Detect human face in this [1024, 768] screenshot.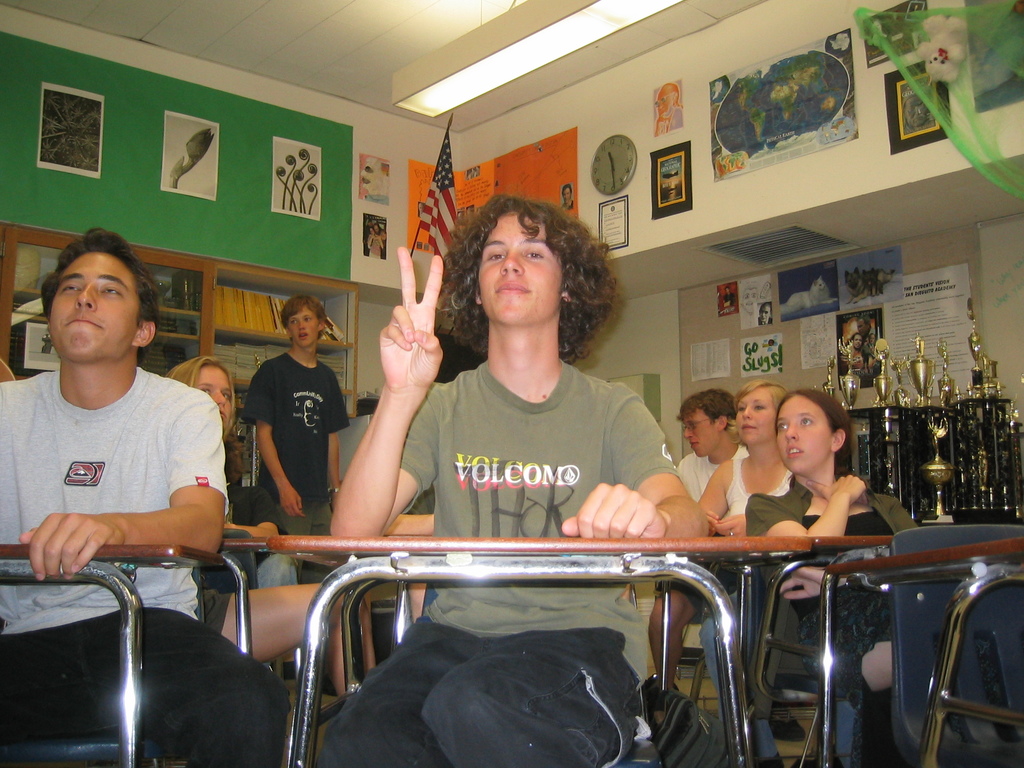
Detection: select_region(50, 254, 140, 362).
